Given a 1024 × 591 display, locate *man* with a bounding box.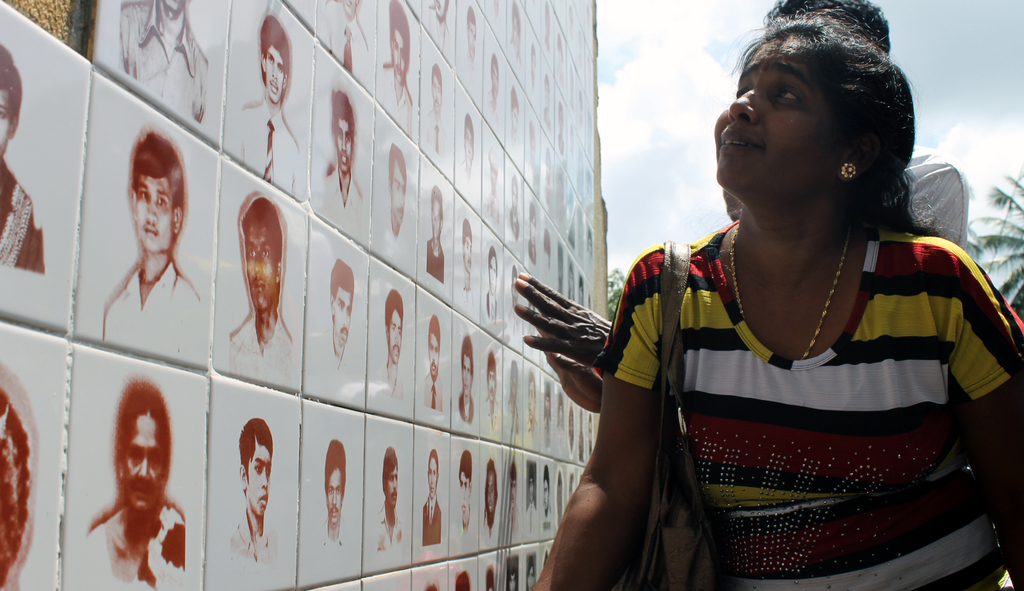
Located: {"left": 87, "top": 382, "right": 187, "bottom": 587}.
